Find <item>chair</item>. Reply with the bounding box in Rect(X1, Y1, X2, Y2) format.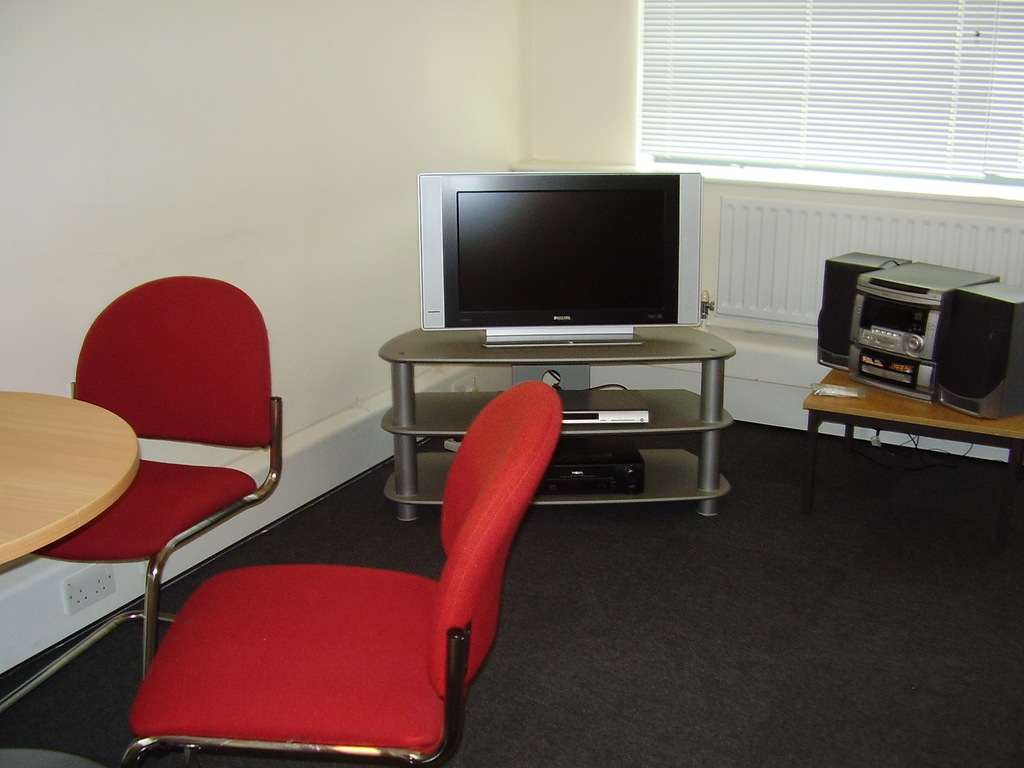
Rect(129, 382, 562, 767).
